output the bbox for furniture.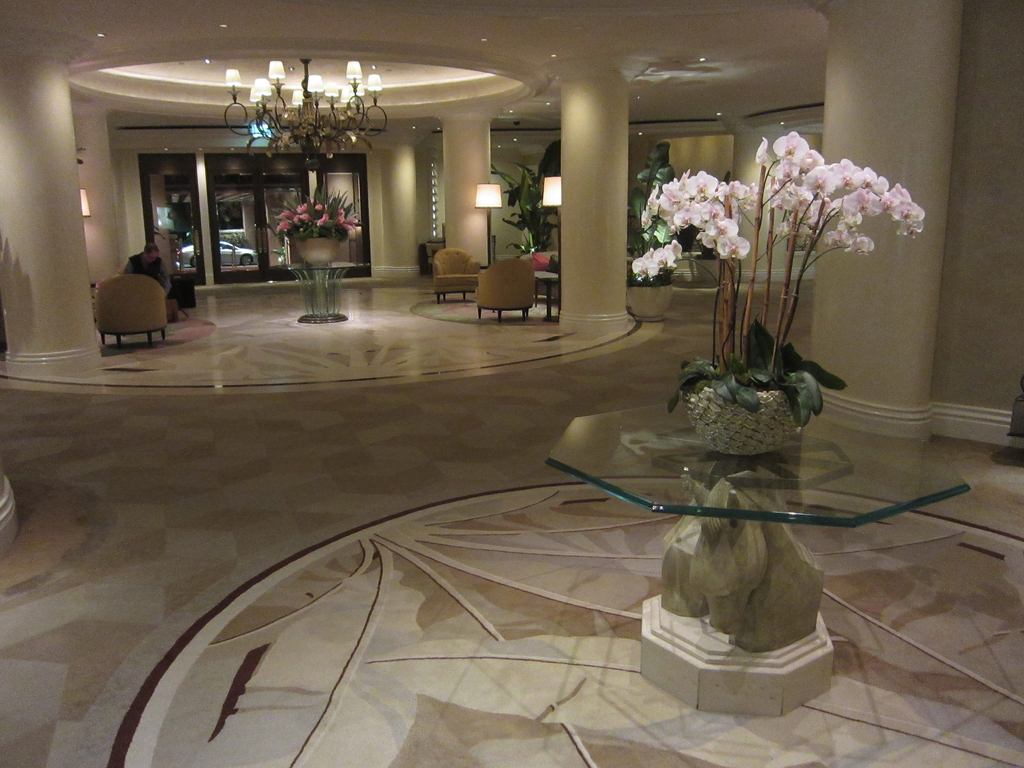
box=[93, 271, 168, 348].
